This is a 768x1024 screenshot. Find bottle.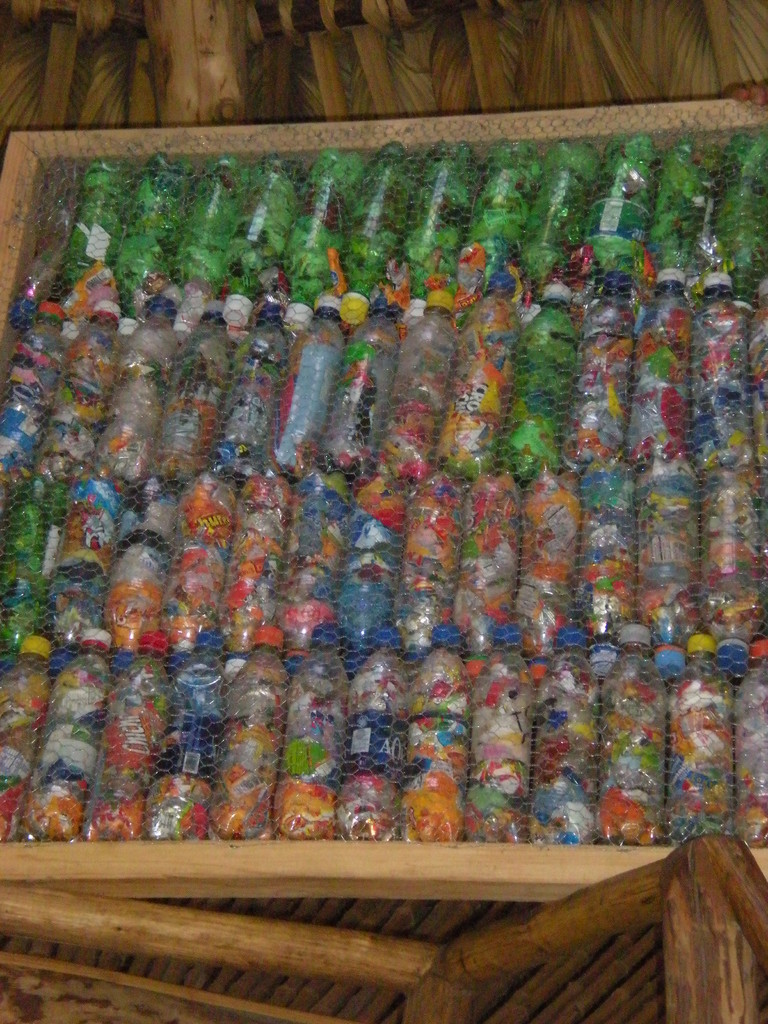
Bounding box: box(1, 300, 73, 478).
